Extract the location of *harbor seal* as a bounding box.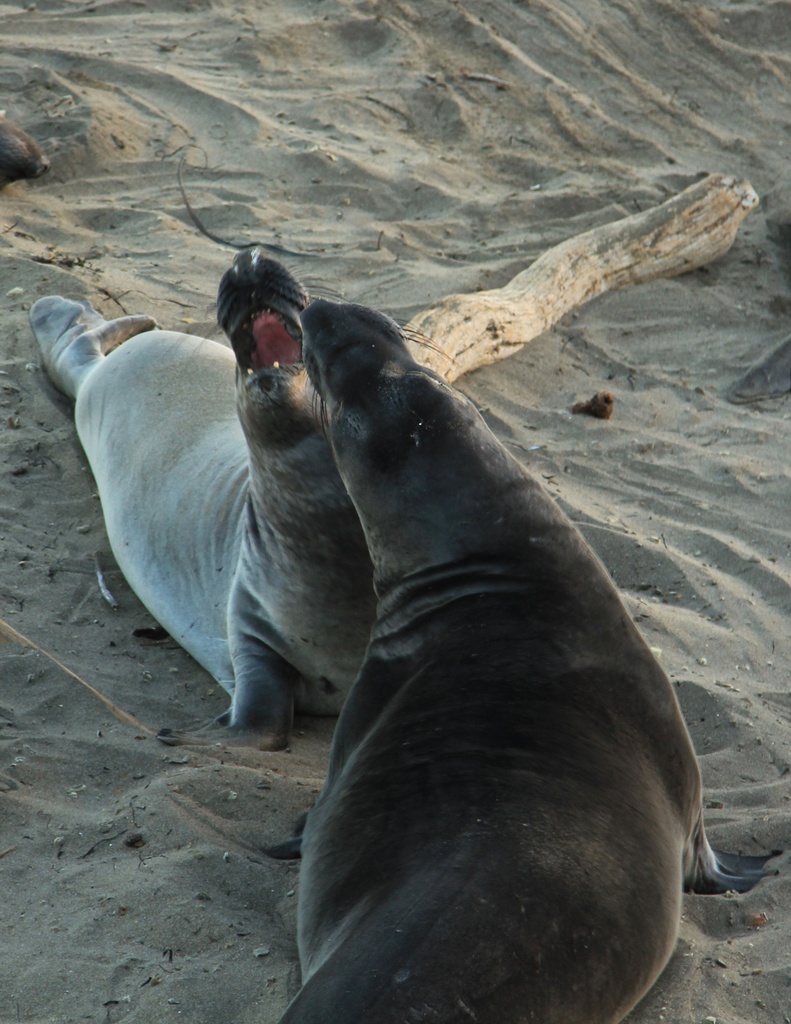
(267, 295, 781, 1023).
